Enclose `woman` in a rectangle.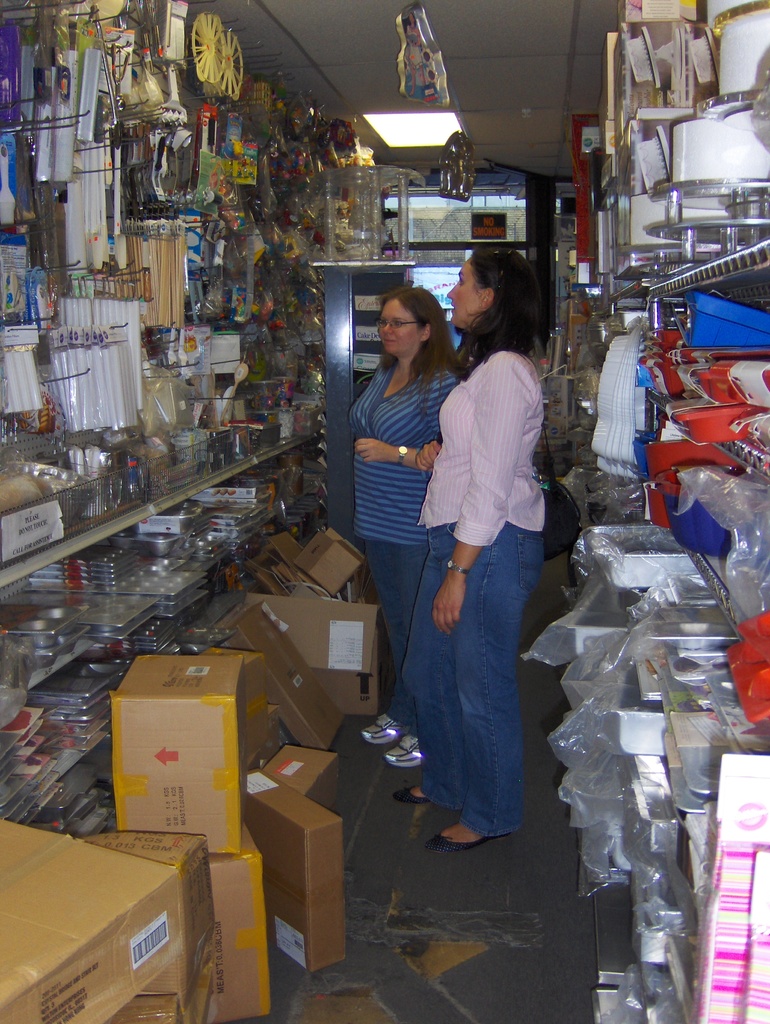
{"left": 396, "top": 248, "right": 560, "bottom": 839}.
